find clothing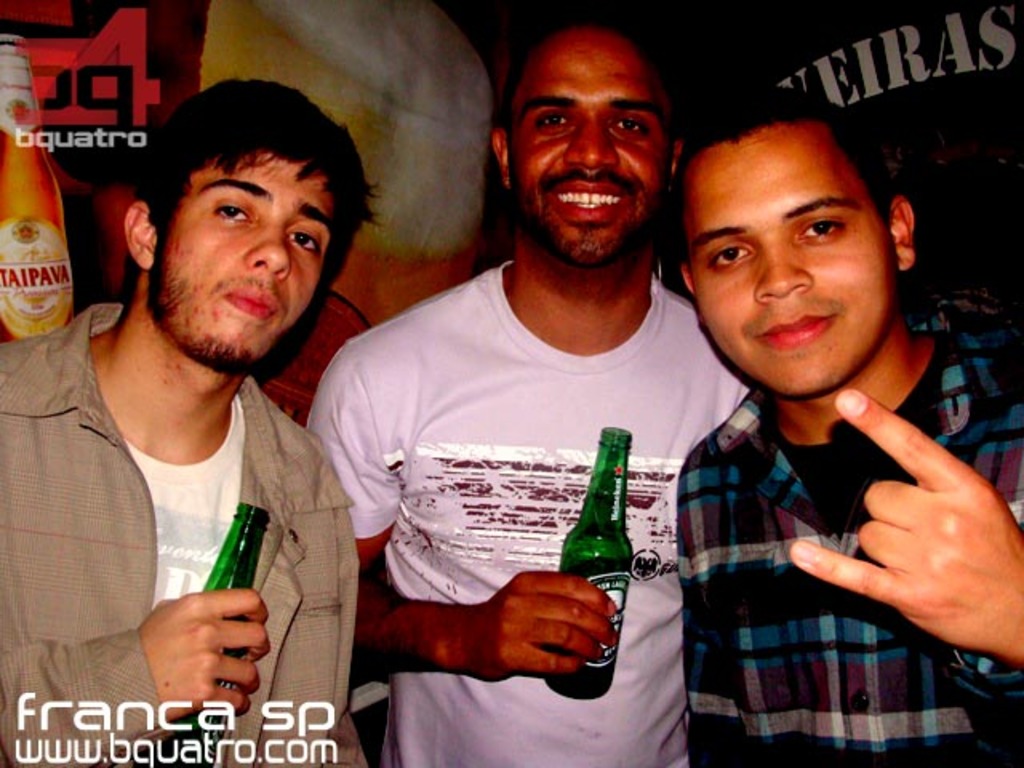
box=[302, 254, 760, 766]
